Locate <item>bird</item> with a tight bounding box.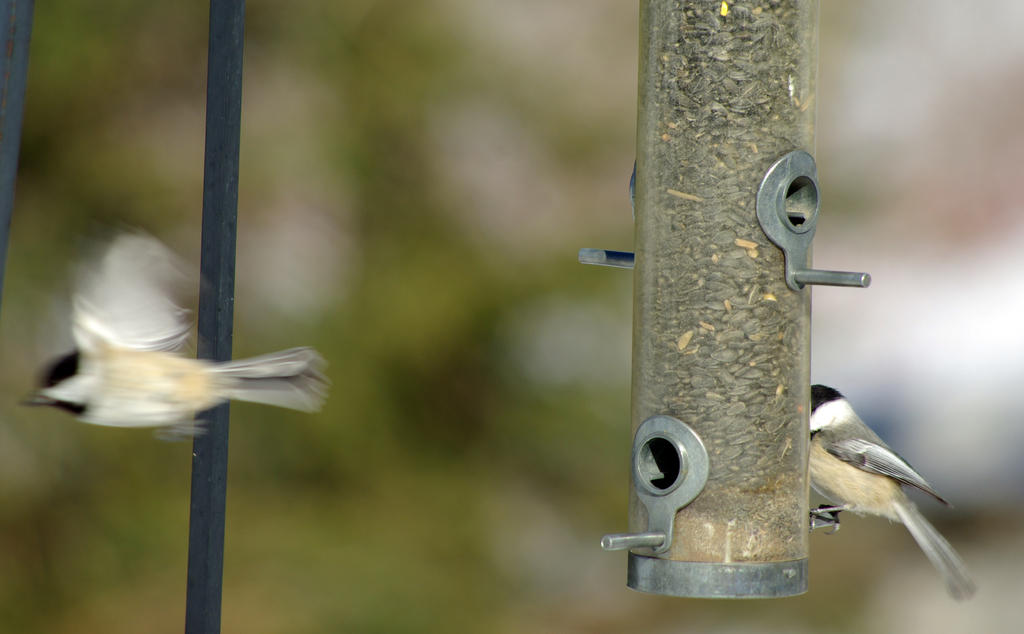
box=[806, 383, 984, 607].
